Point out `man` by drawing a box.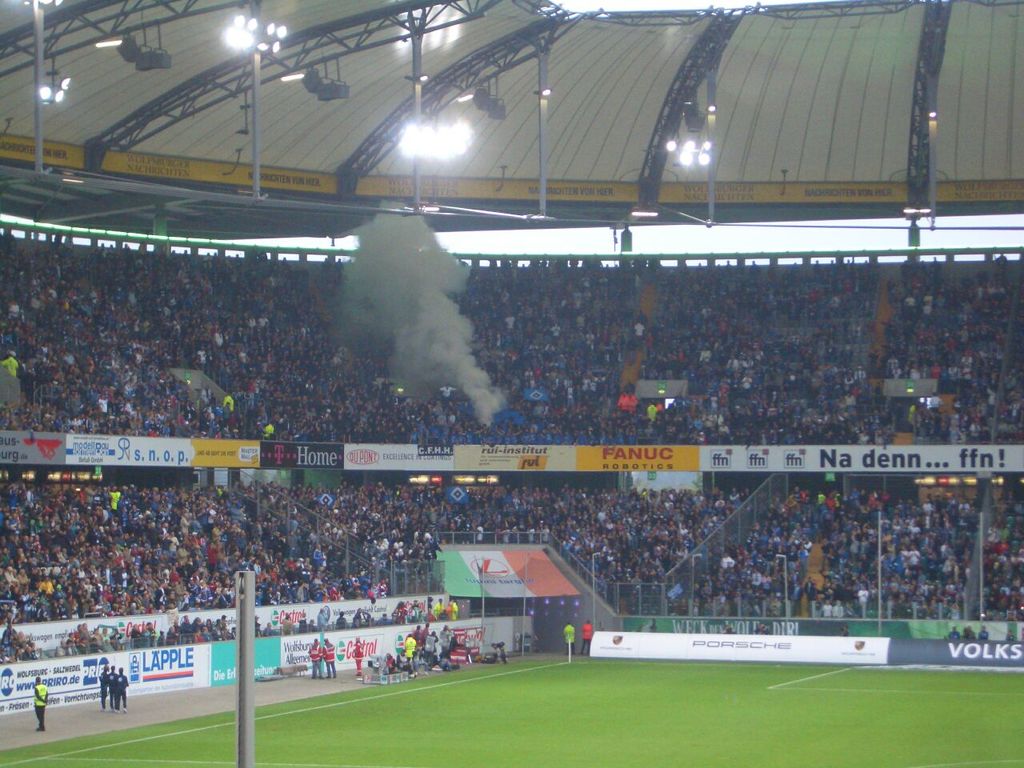
detection(352, 634, 362, 674).
